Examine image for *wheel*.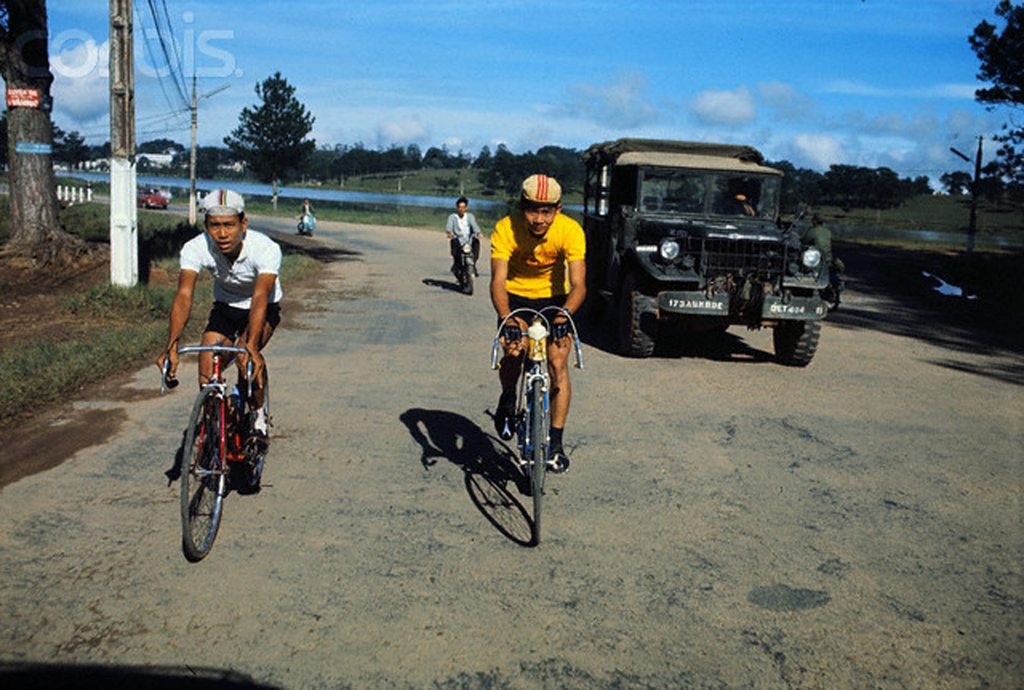
Examination result: {"x1": 296, "y1": 223, "x2": 303, "y2": 231}.
